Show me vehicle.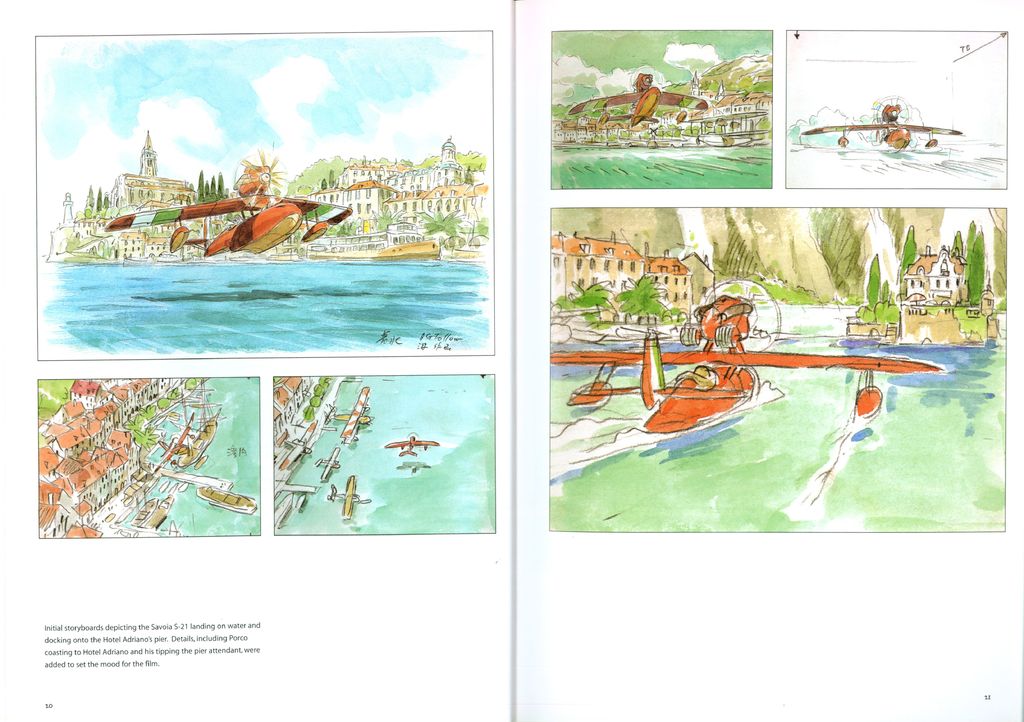
vehicle is here: (322, 472, 376, 517).
